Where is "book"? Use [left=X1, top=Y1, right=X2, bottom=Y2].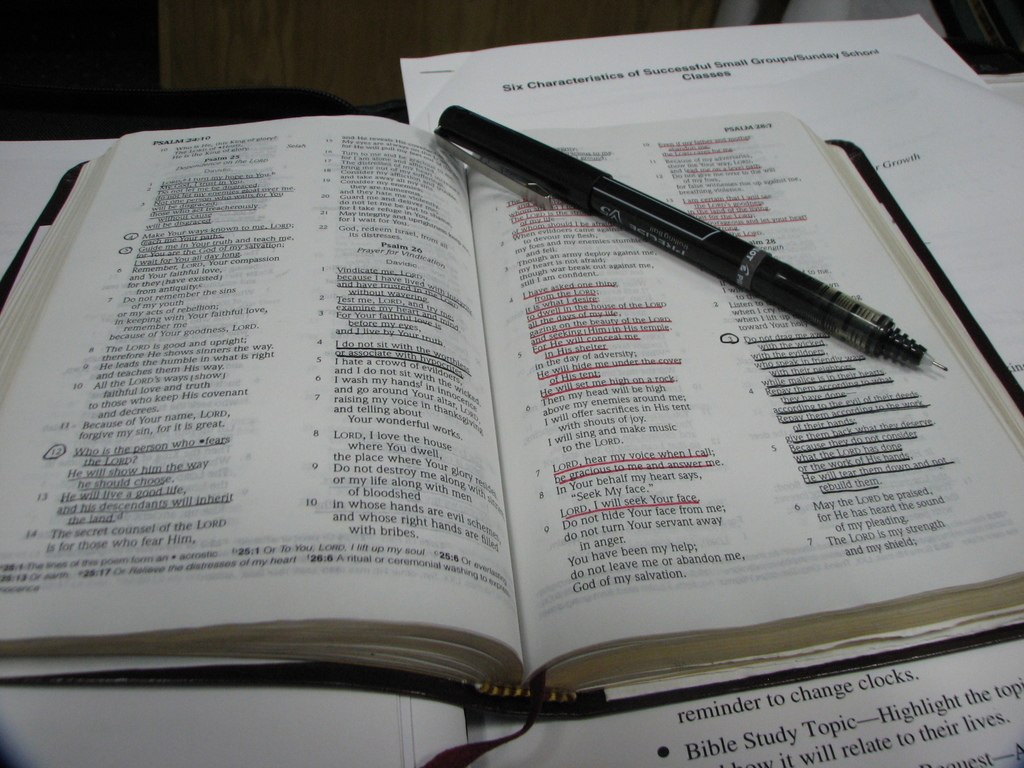
[left=0, top=115, right=1020, bottom=726].
